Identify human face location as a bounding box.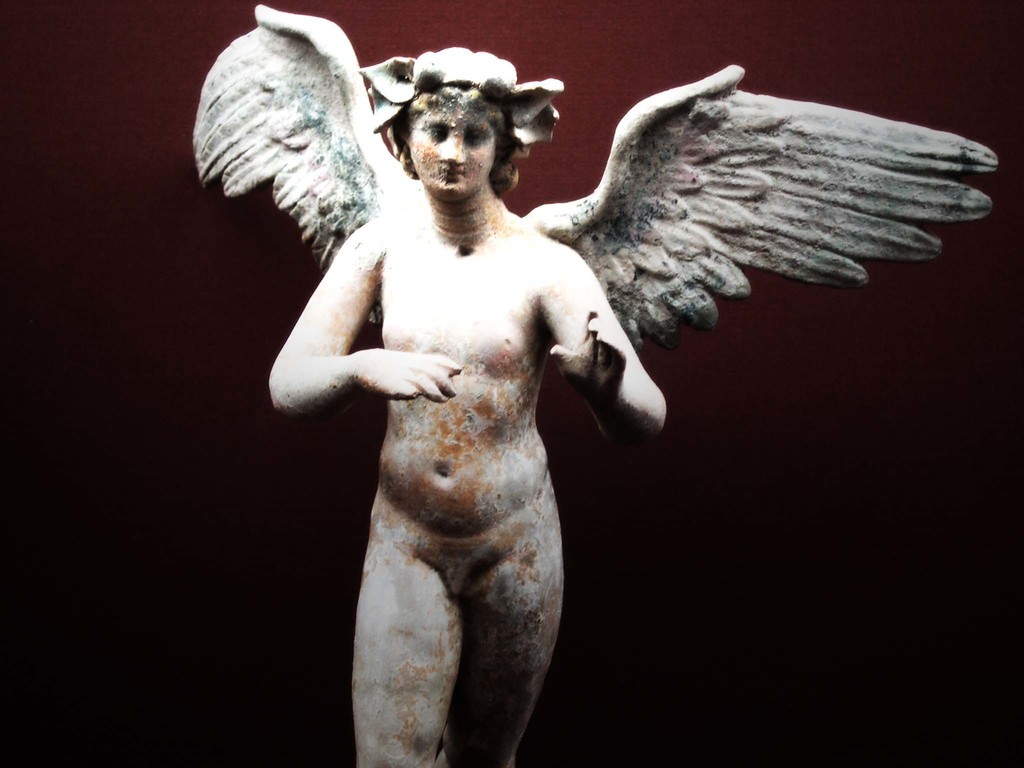
<box>406,84,500,196</box>.
